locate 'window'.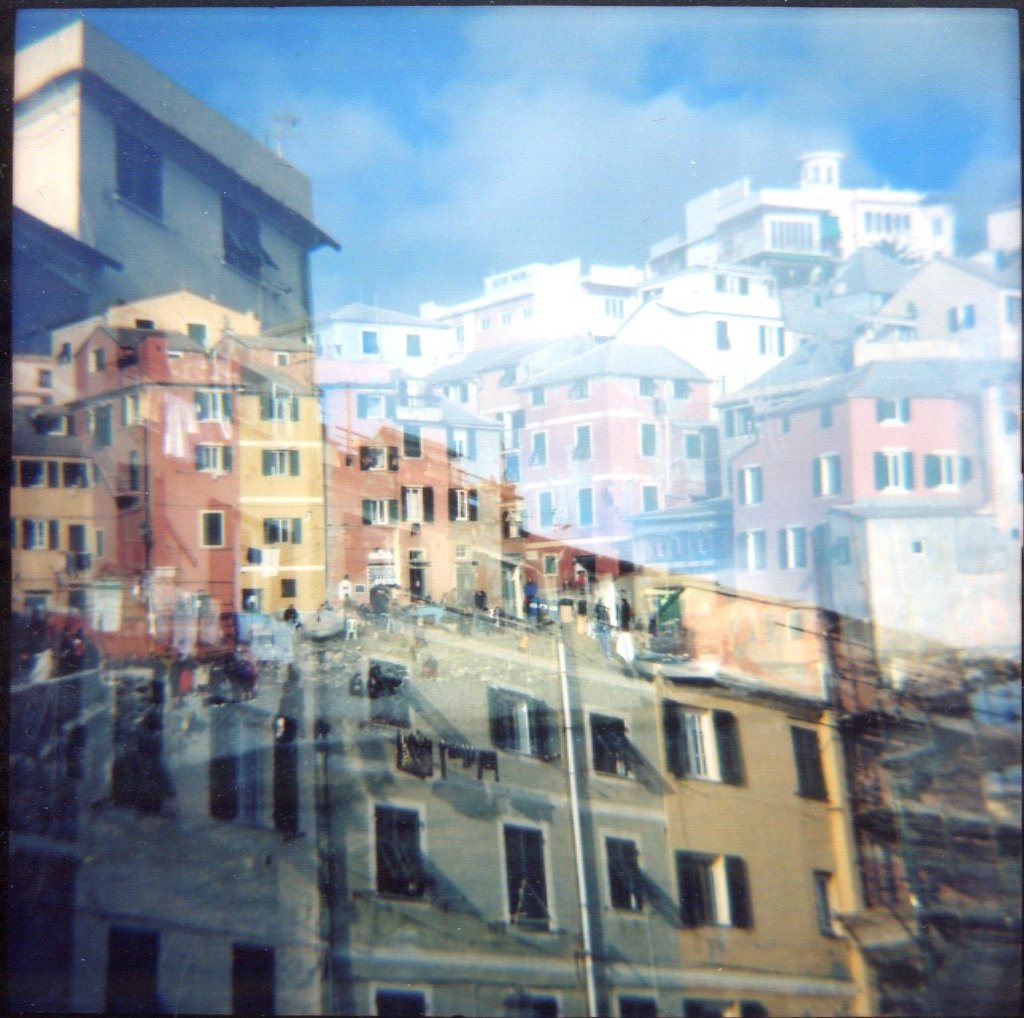
Bounding box: (210, 701, 302, 842).
